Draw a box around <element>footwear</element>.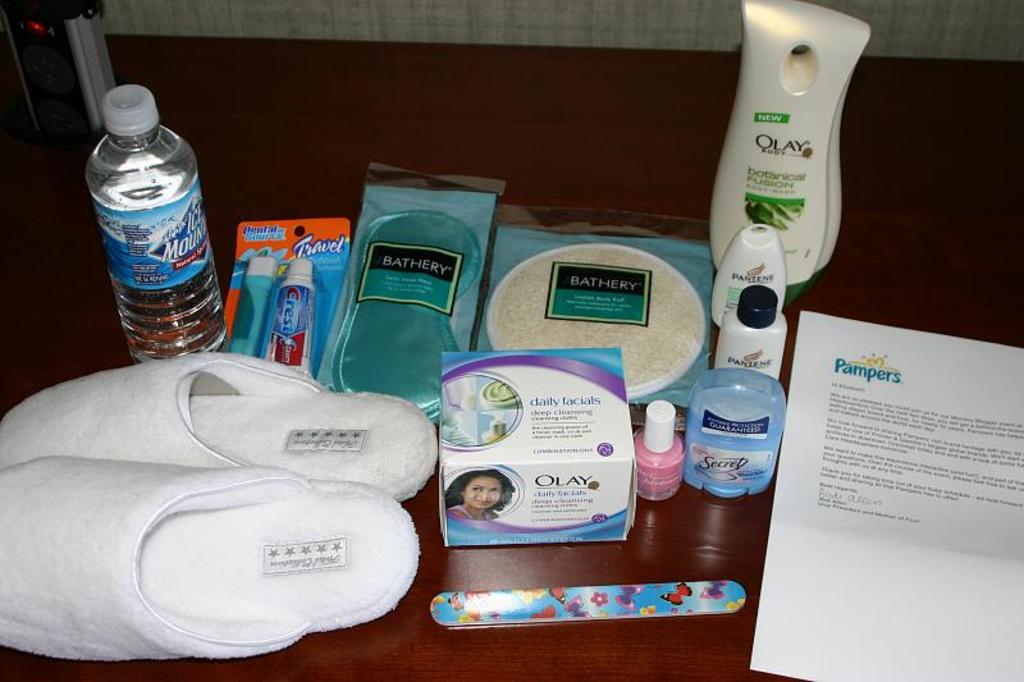
bbox=[0, 456, 424, 662].
